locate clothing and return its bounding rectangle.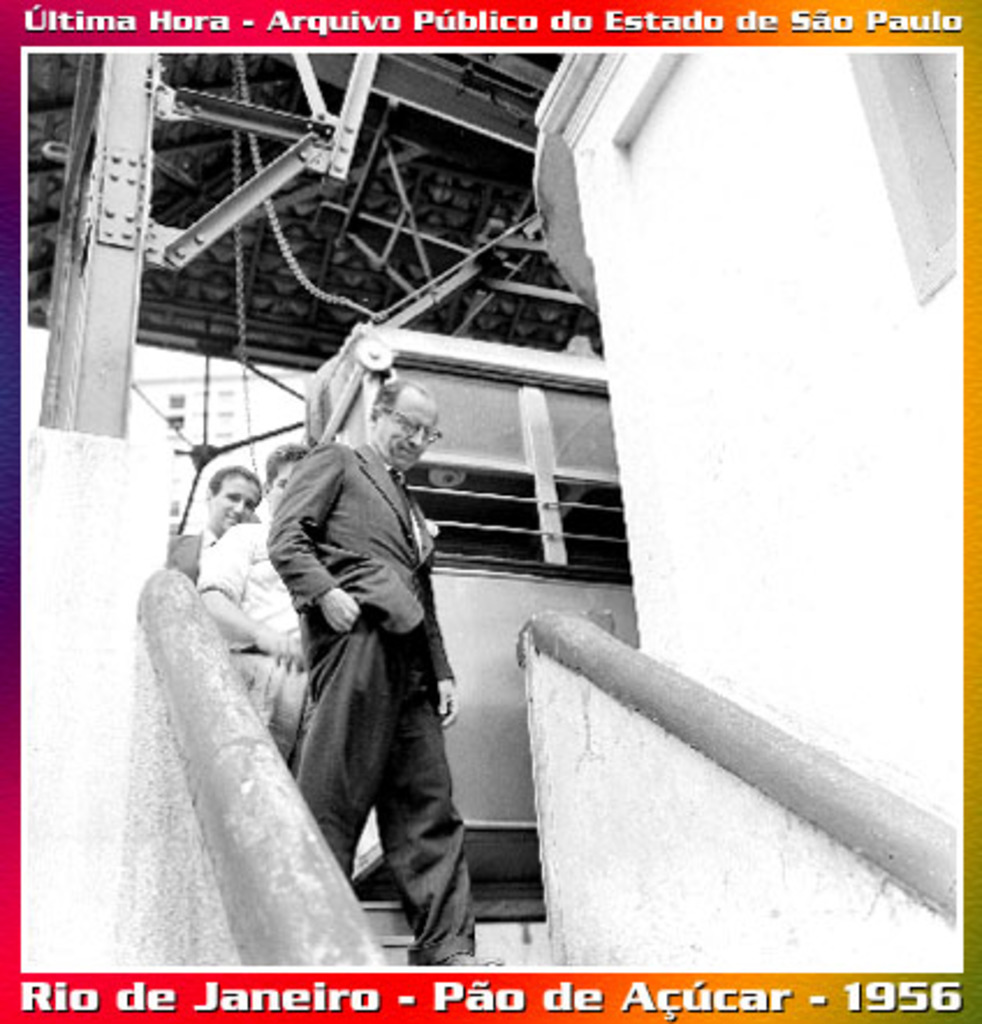
197 517 299 762.
